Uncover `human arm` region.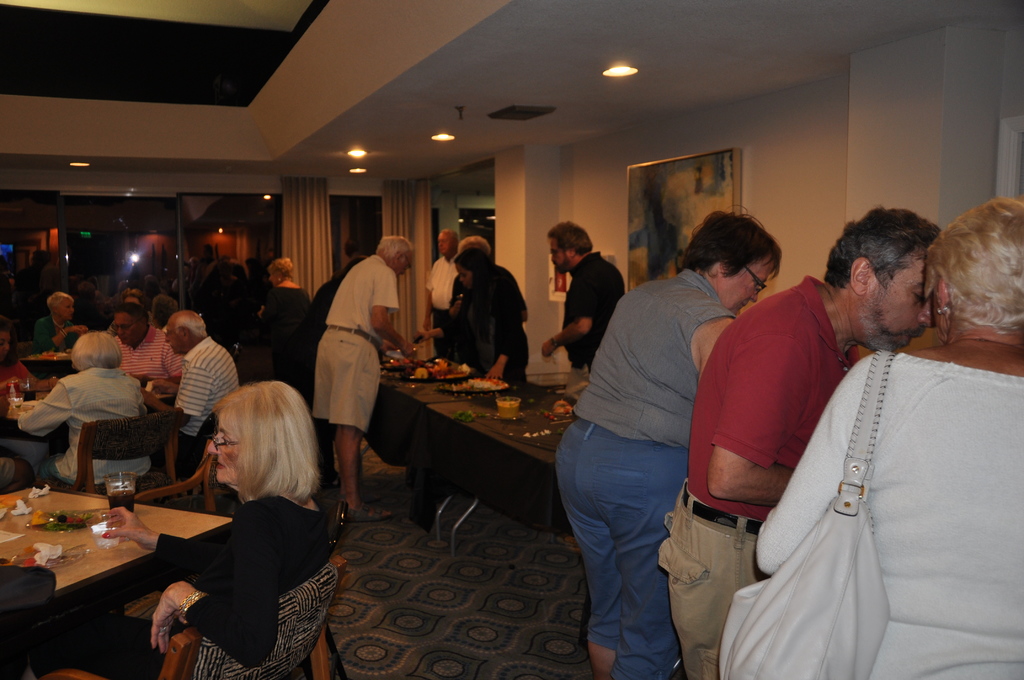
Uncovered: {"left": 247, "top": 289, "right": 280, "bottom": 324}.
